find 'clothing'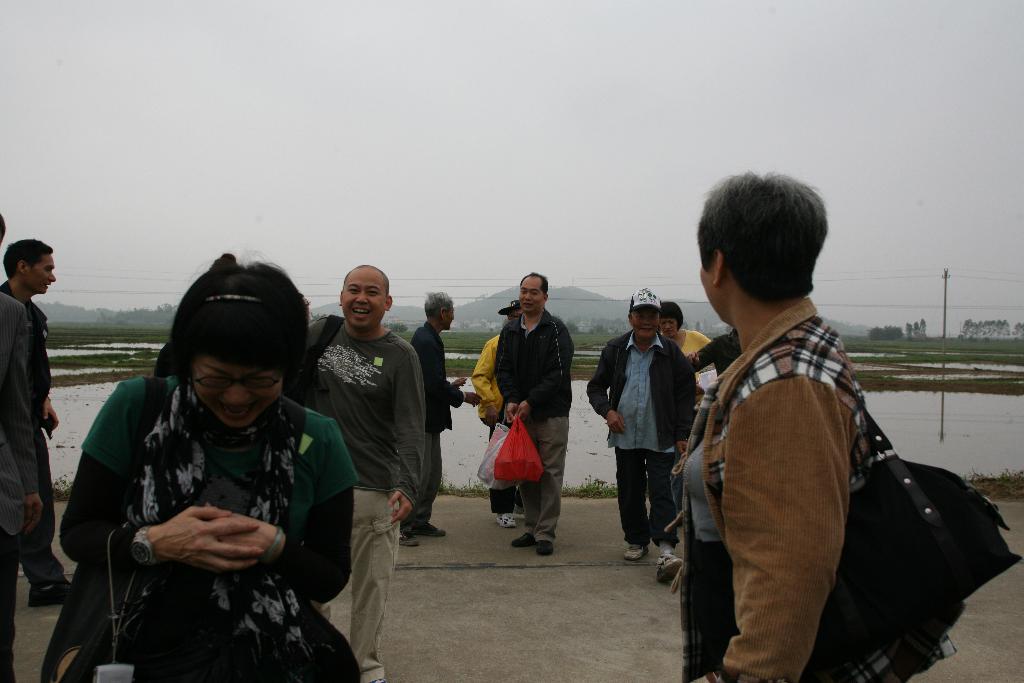
0/290/42/682
